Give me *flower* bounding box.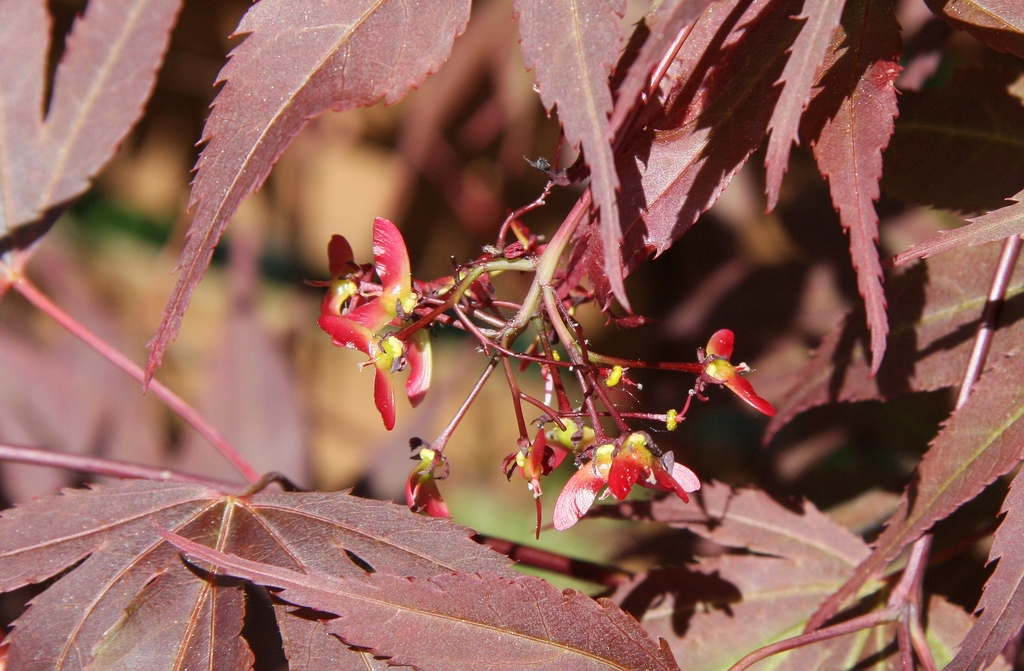
x1=684 y1=323 x2=764 y2=420.
